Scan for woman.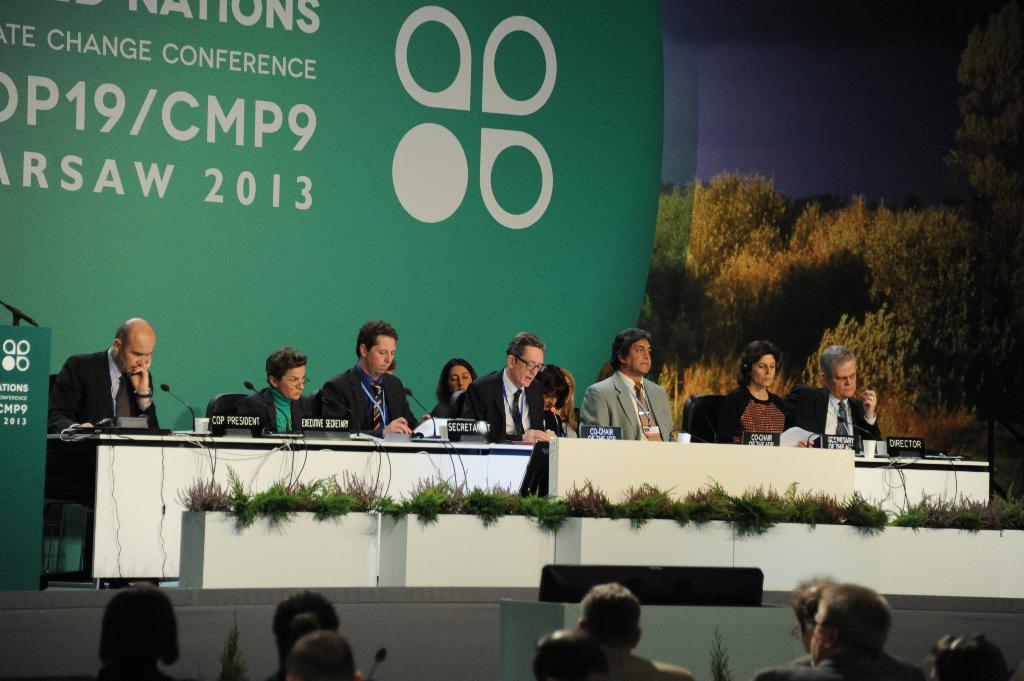
Scan result: (559,373,576,434).
